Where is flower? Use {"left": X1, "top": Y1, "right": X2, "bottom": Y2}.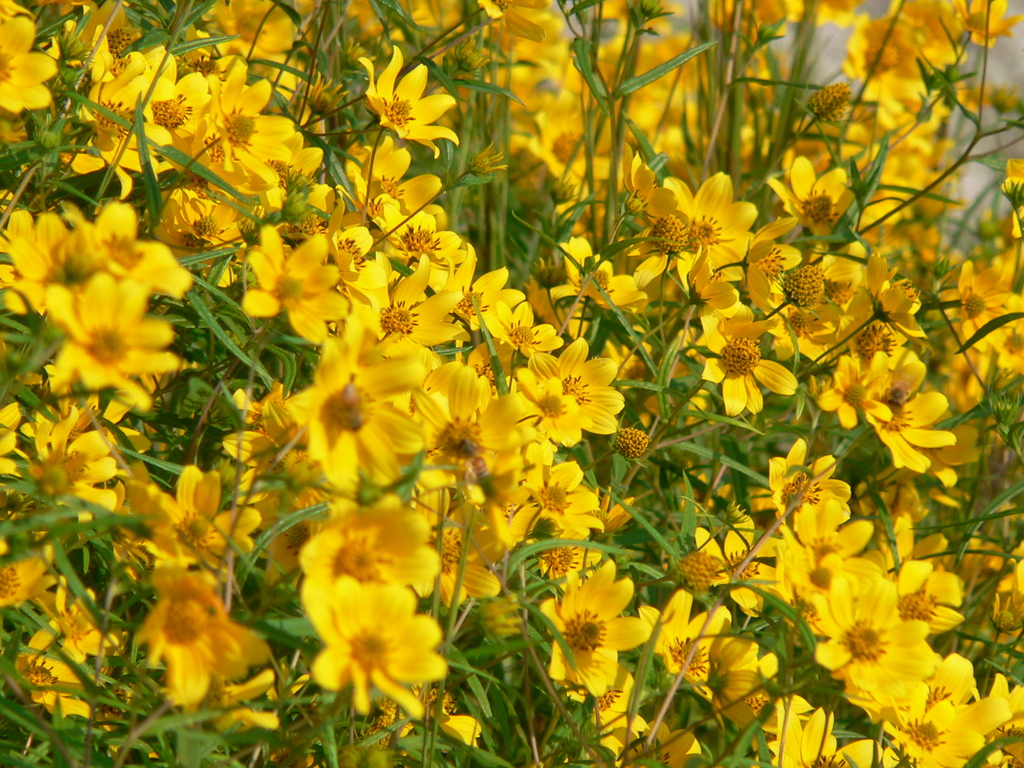
{"left": 521, "top": 340, "right": 618, "bottom": 452}.
